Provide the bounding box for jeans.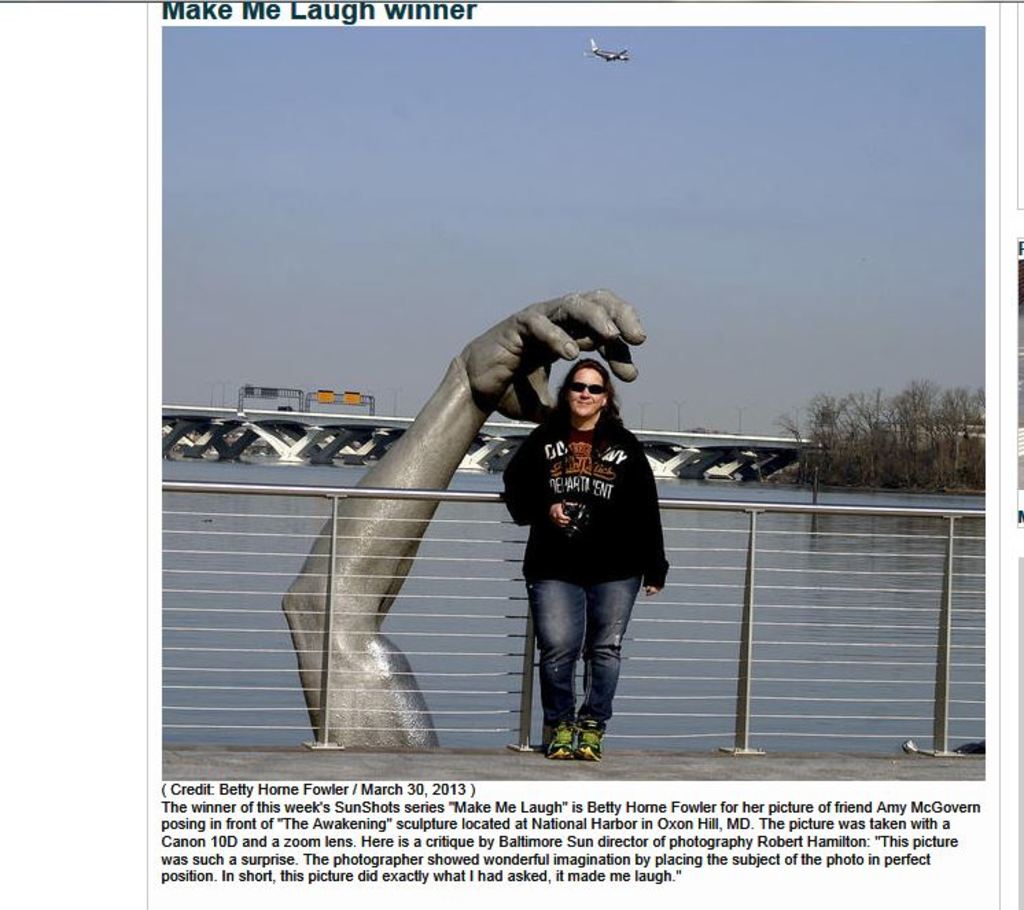
rect(527, 575, 634, 732).
